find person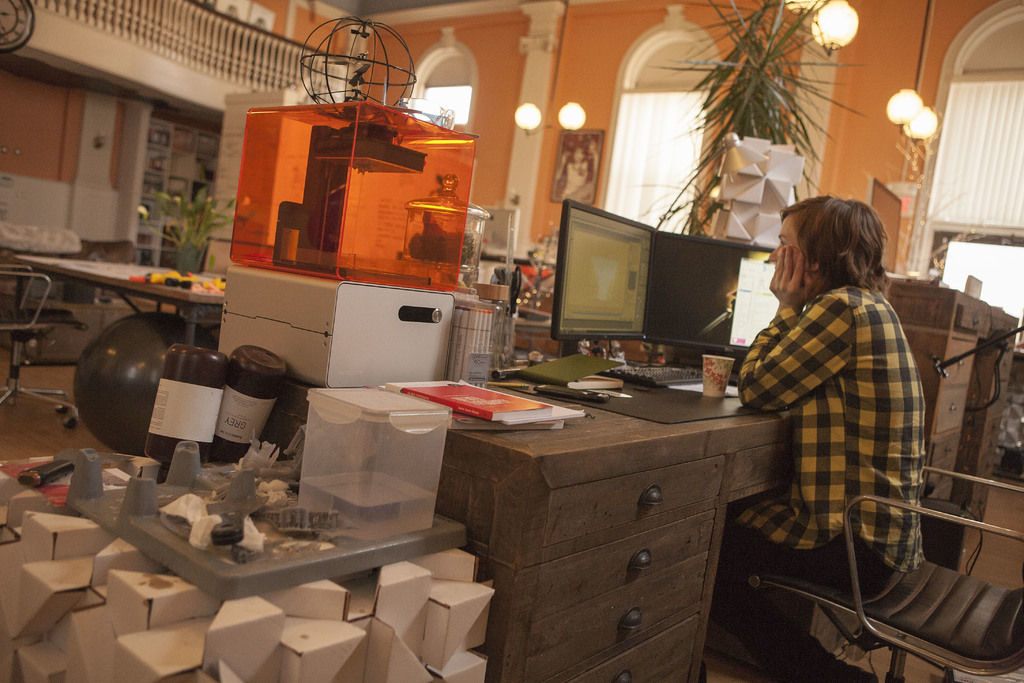
738 169 941 641
